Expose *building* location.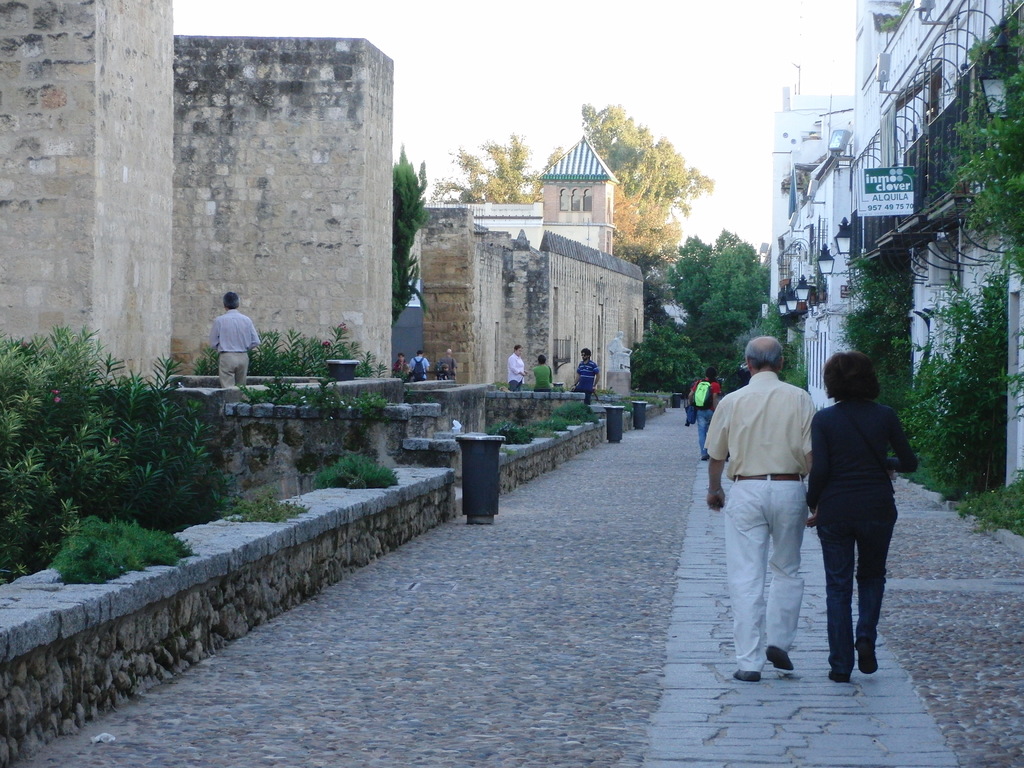
Exposed at (771, 2, 1023, 560).
